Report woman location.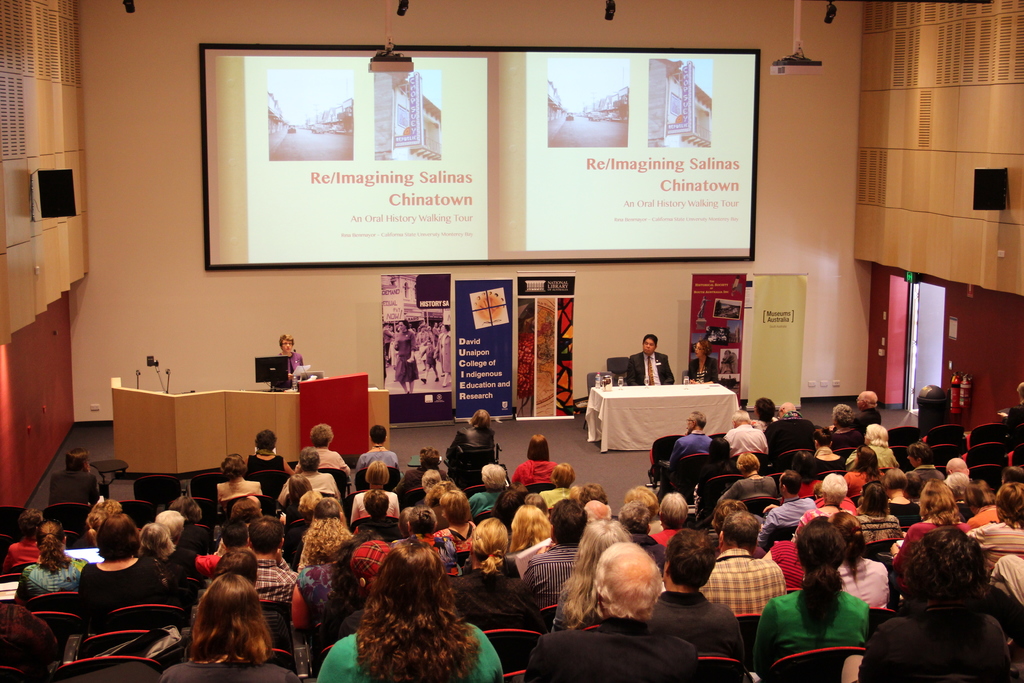
Report: 534/461/576/508.
